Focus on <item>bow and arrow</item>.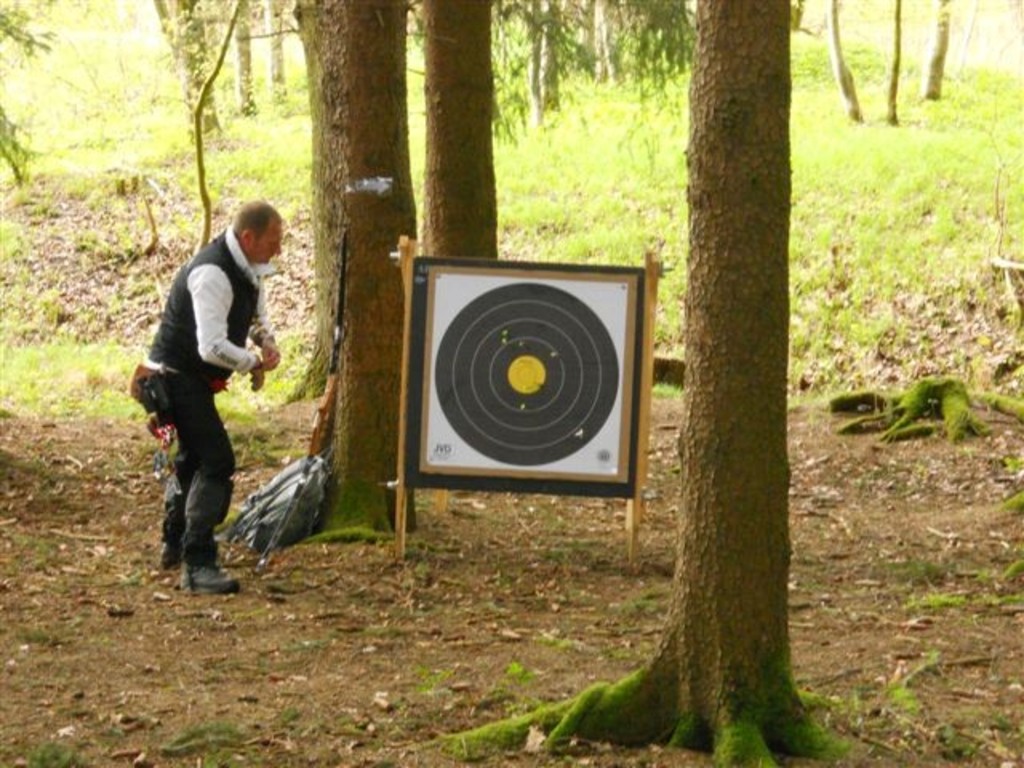
Focused at <region>251, 234, 344, 581</region>.
